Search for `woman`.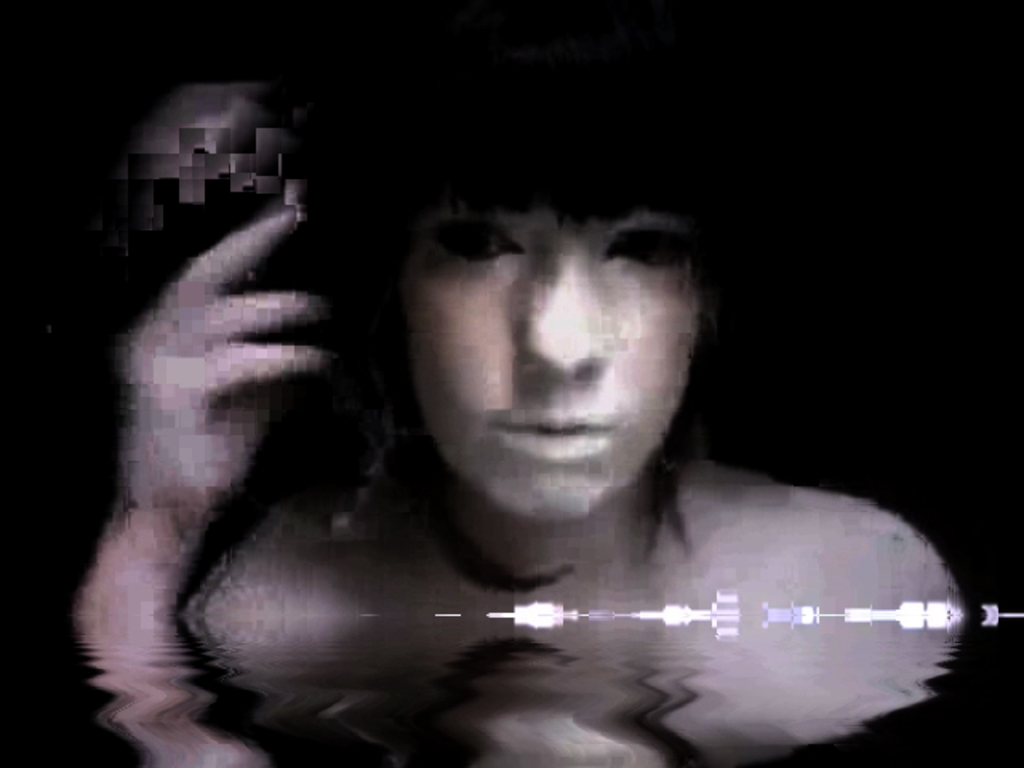
Found at bbox=(82, 118, 970, 741).
